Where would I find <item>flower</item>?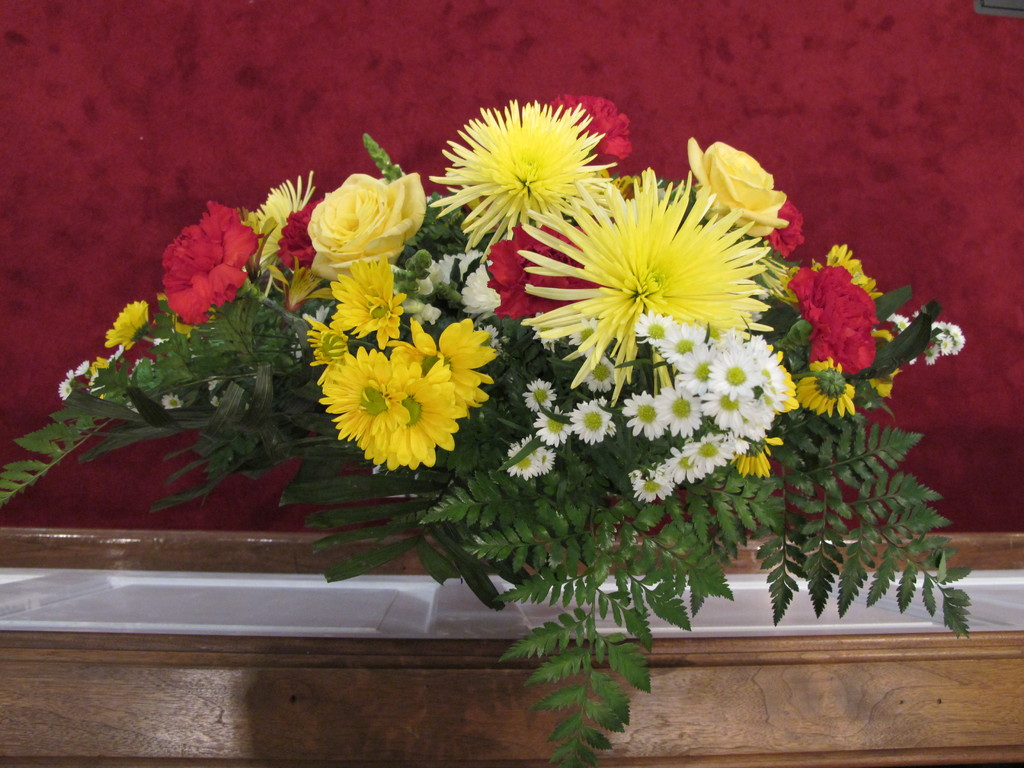
At (x1=210, y1=373, x2=228, y2=408).
